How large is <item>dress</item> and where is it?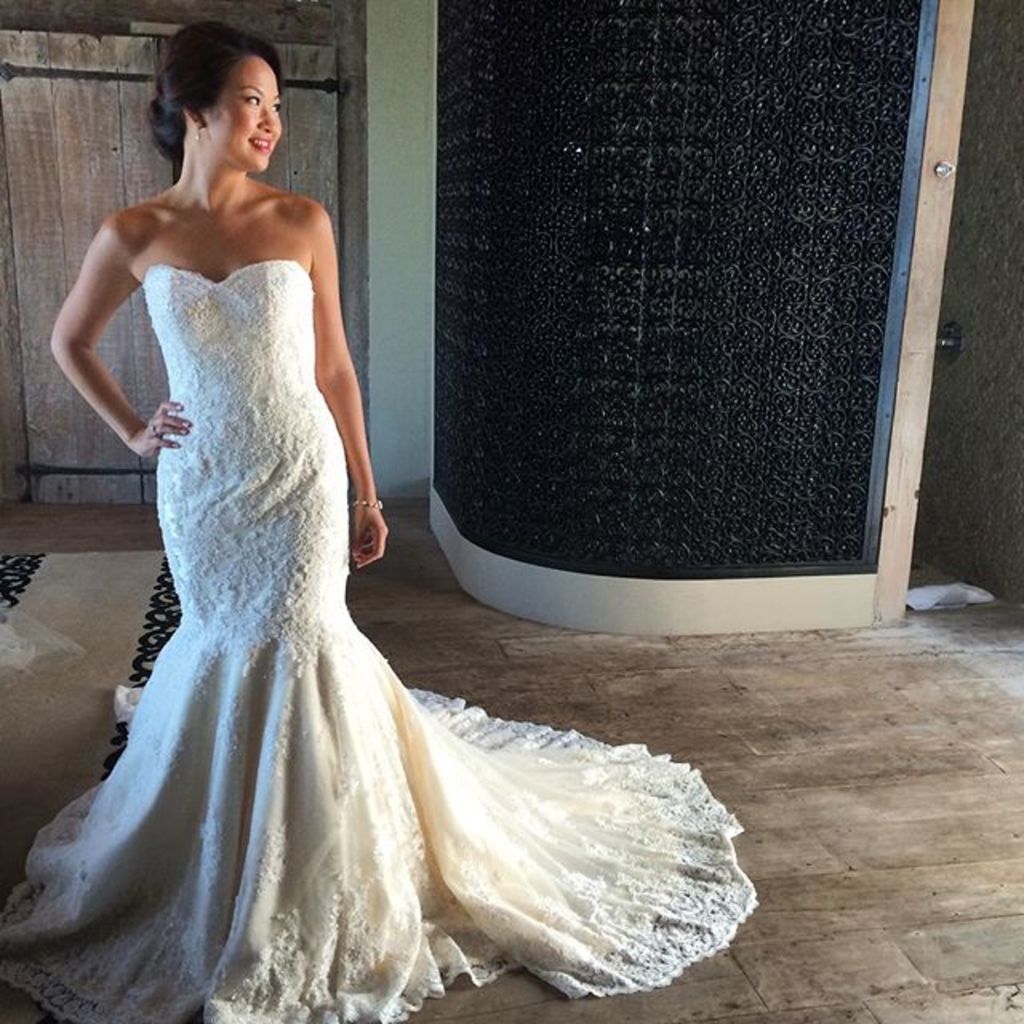
Bounding box: region(0, 254, 762, 1022).
